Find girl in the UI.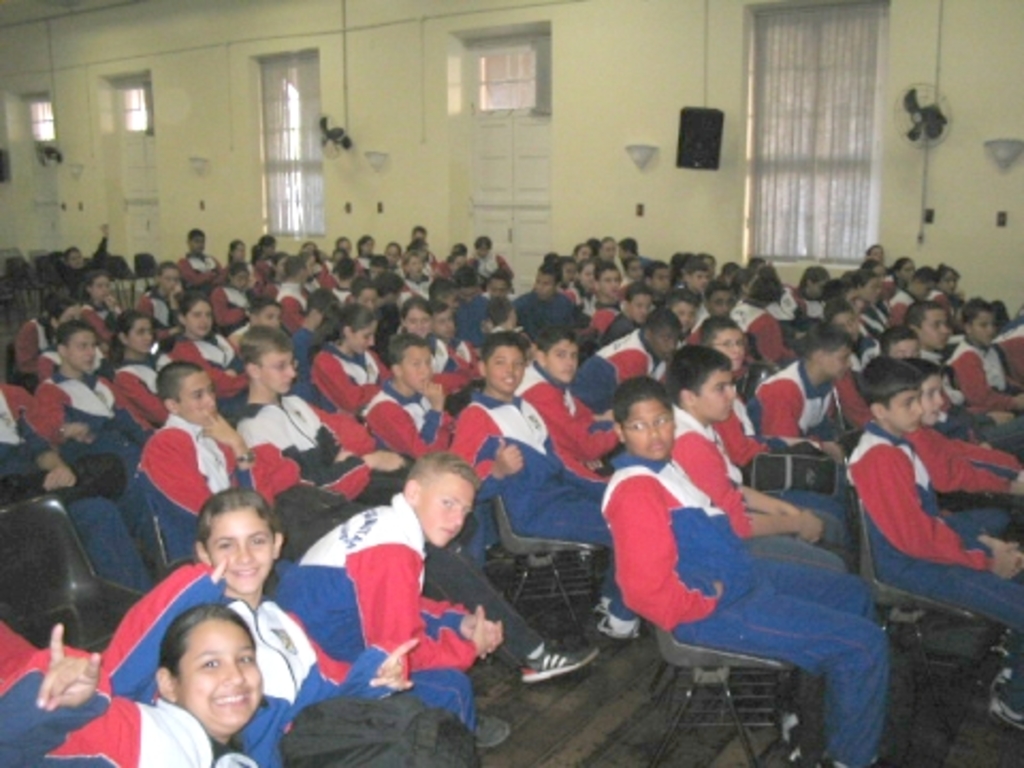
UI element at 13, 282, 79, 371.
